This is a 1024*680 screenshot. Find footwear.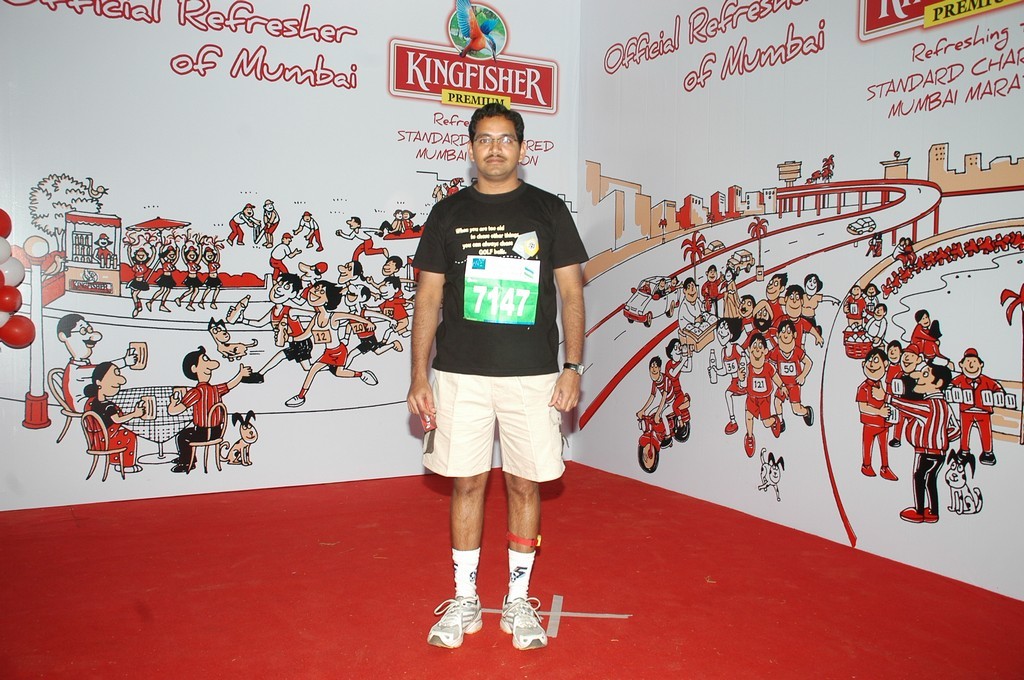
Bounding box: 172:456:196:464.
